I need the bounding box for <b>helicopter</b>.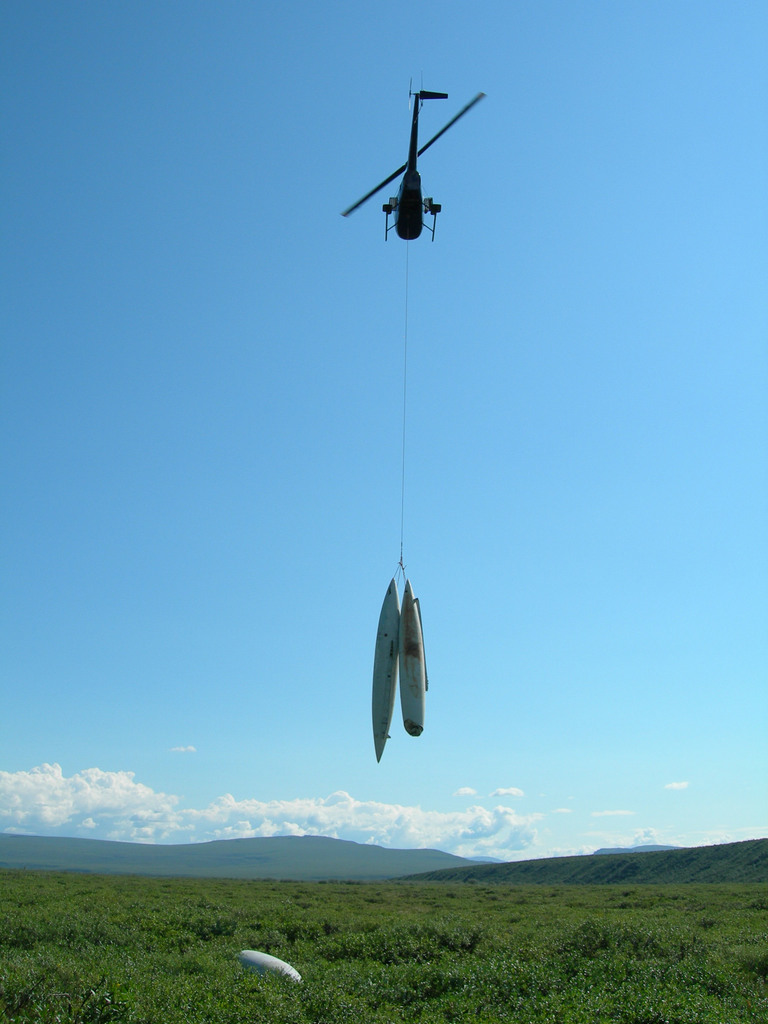
Here it is: <region>339, 81, 483, 248</region>.
